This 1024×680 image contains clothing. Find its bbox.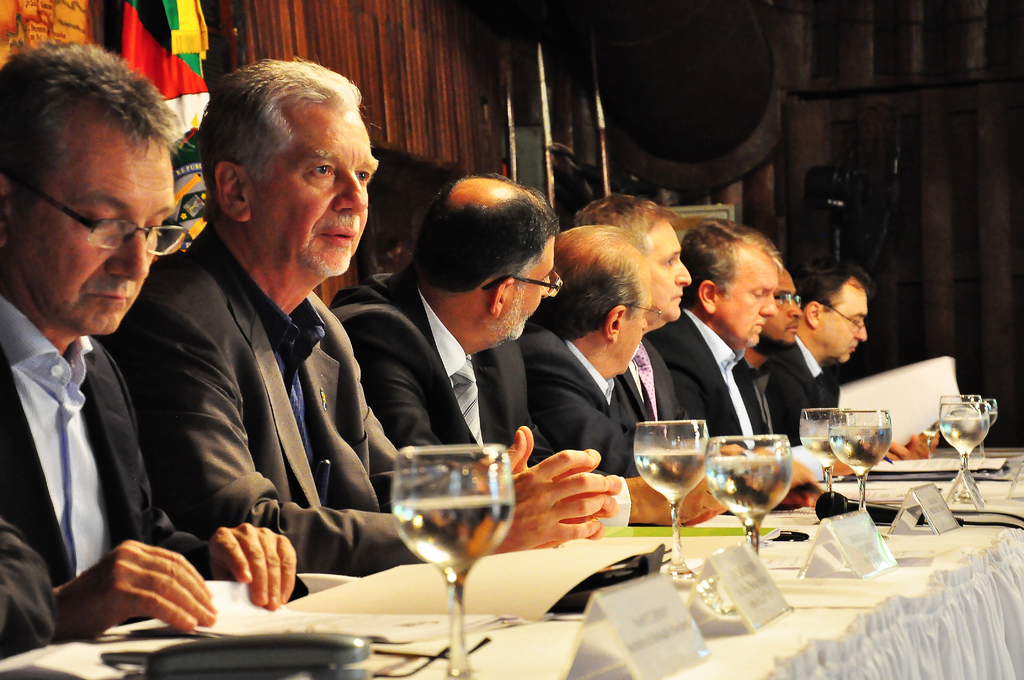
detection(0, 271, 224, 642).
